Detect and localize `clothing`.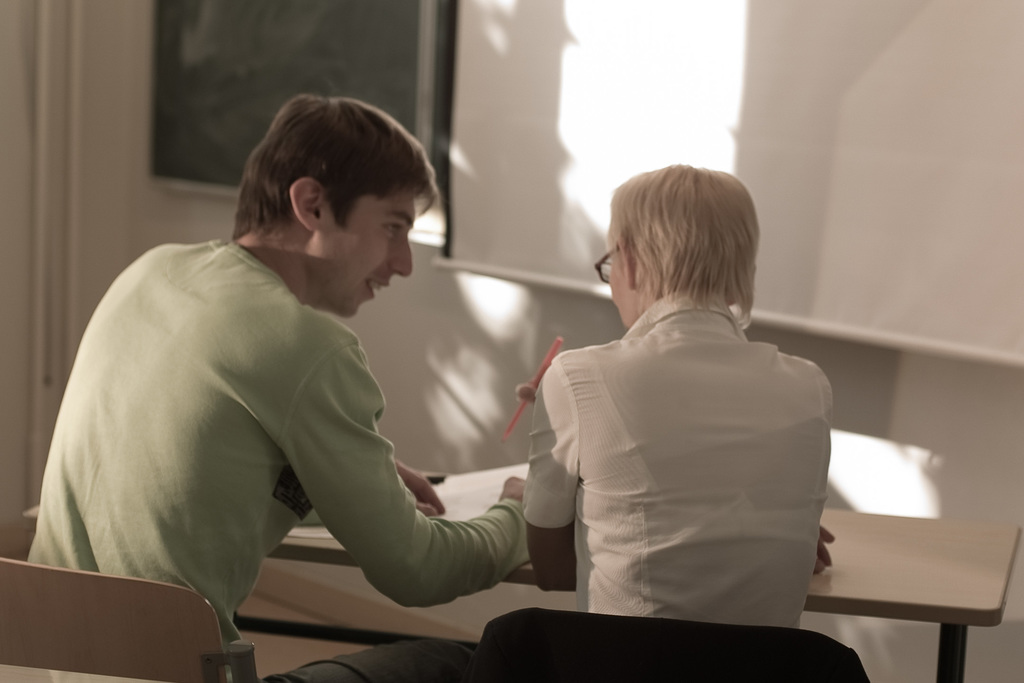
Localized at x1=516, y1=245, x2=837, y2=643.
